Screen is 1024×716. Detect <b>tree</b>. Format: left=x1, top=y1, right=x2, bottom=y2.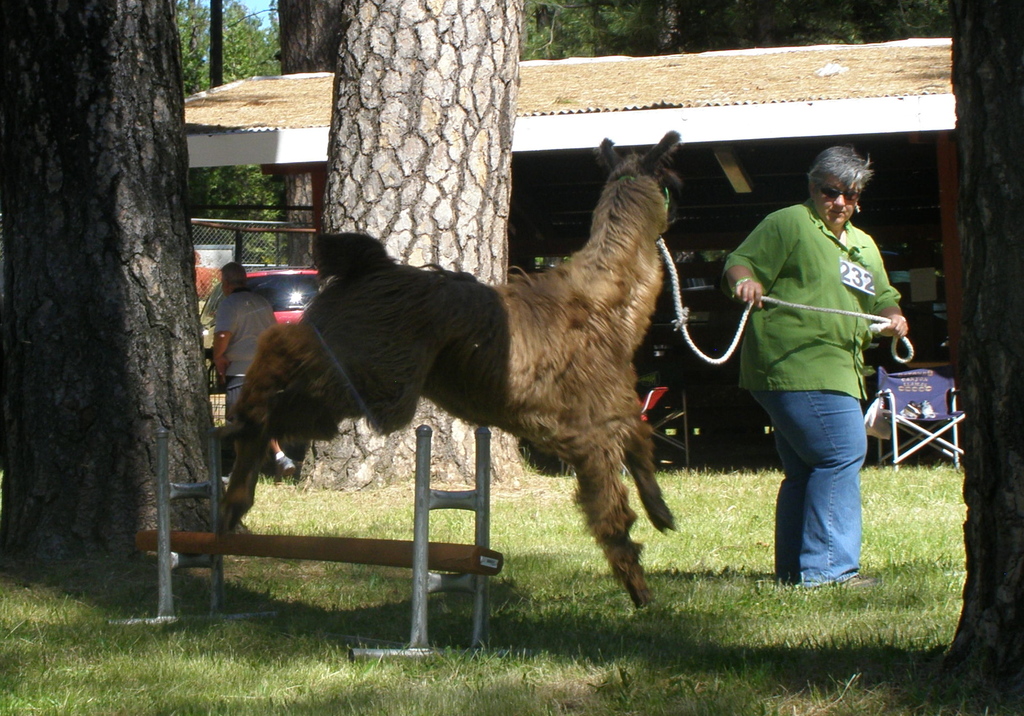
left=168, top=0, right=943, bottom=275.
